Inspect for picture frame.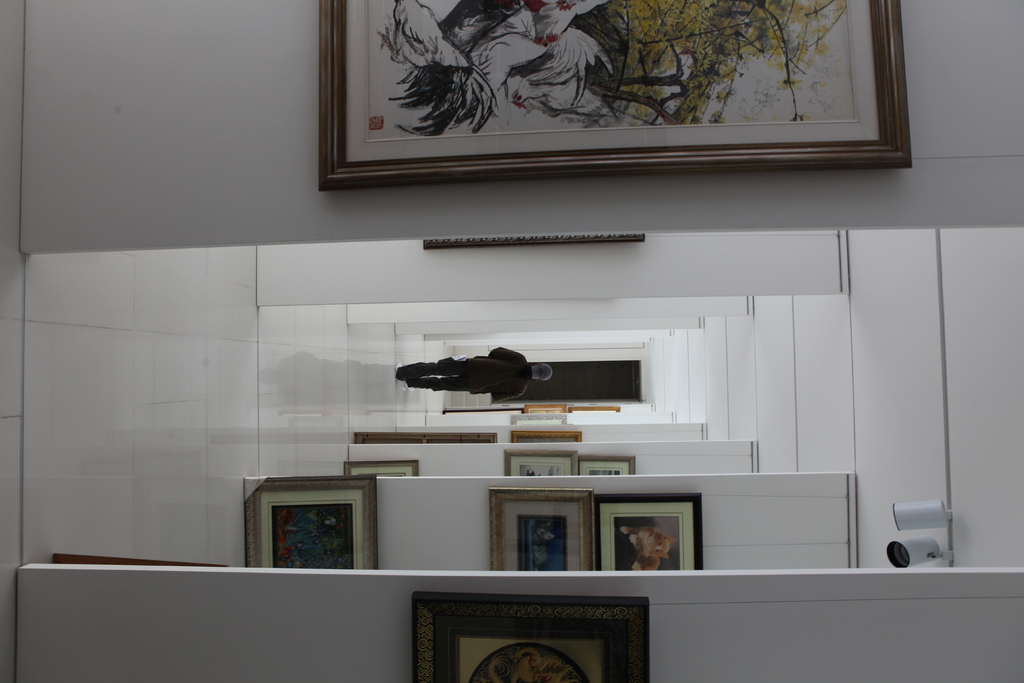
Inspection: <box>576,452,635,476</box>.
